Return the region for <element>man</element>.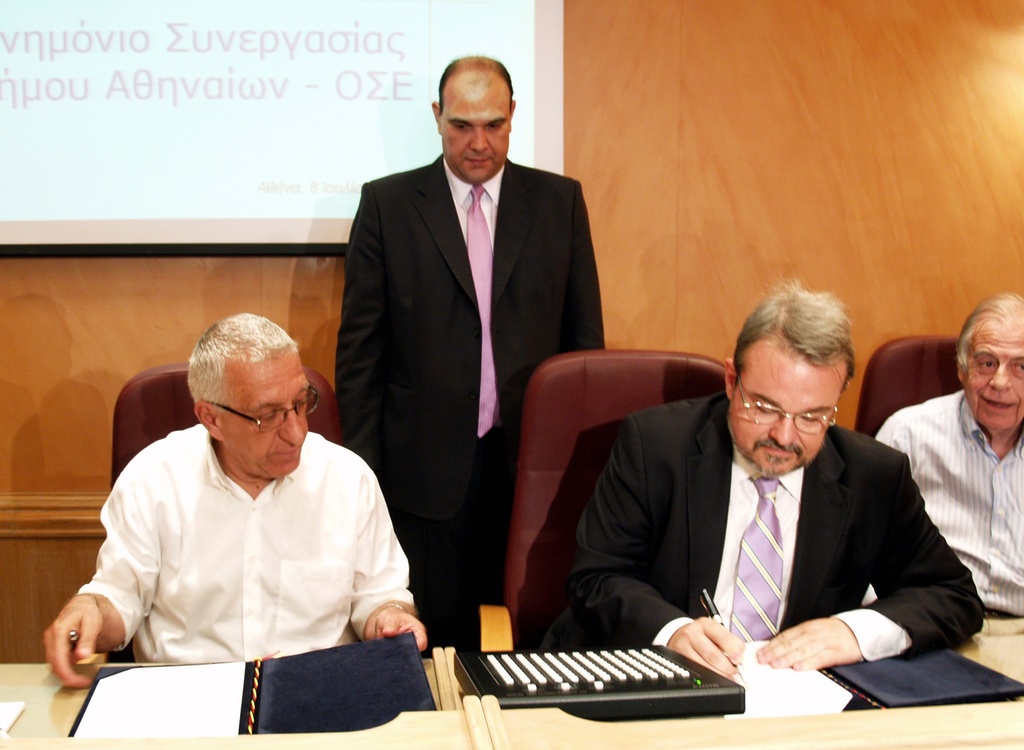
[x1=337, y1=52, x2=609, y2=648].
